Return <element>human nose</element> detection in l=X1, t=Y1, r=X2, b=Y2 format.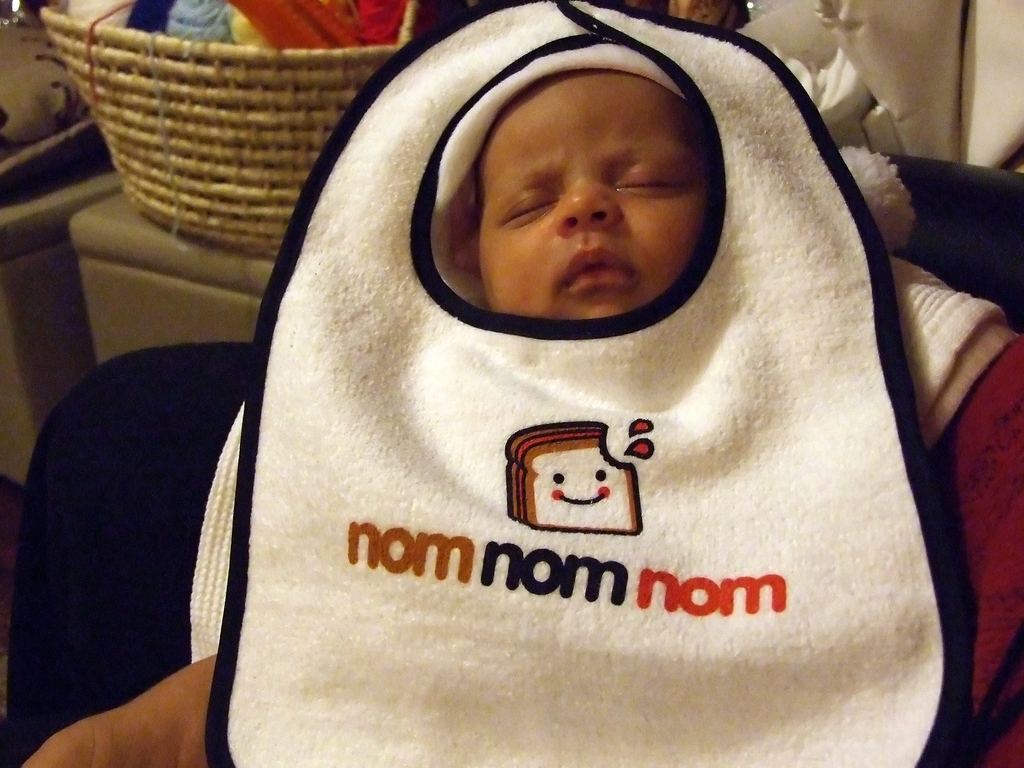
l=547, t=173, r=625, b=239.
